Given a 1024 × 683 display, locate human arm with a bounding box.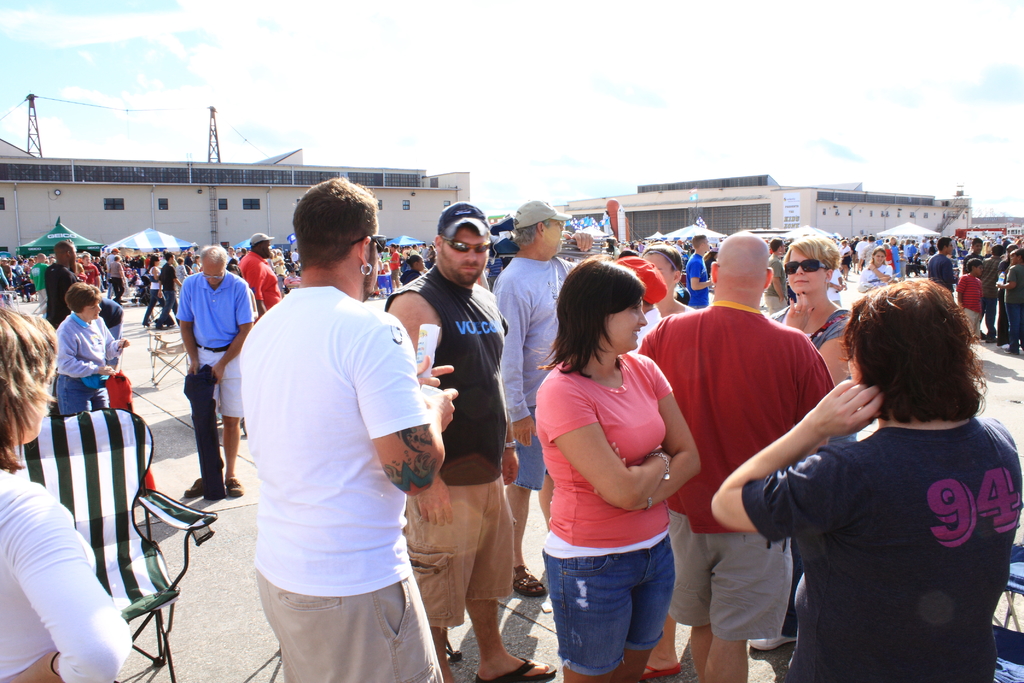
Located: region(794, 344, 835, 461).
